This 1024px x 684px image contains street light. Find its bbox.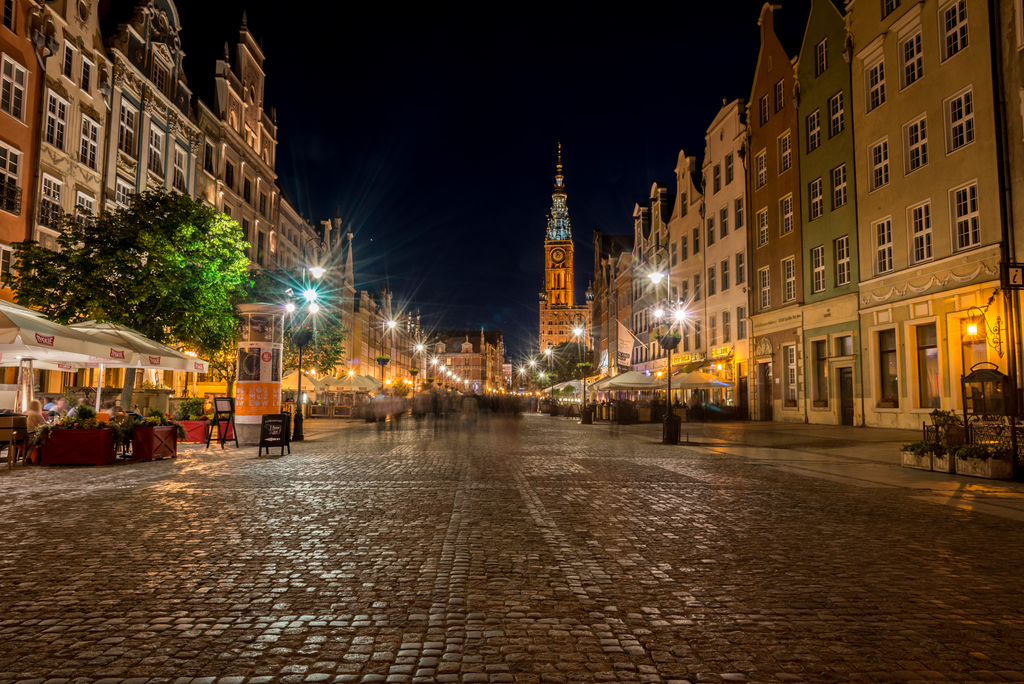
x1=446 y1=369 x2=451 y2=380.
